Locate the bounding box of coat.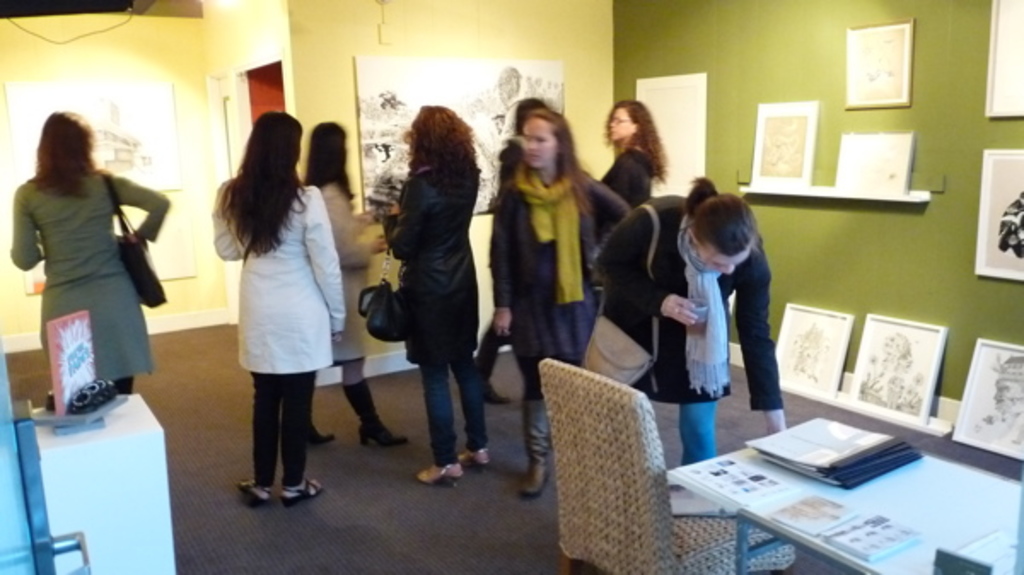
Bounding box: <bbox>372, 102, 474, 384</bbox>.
